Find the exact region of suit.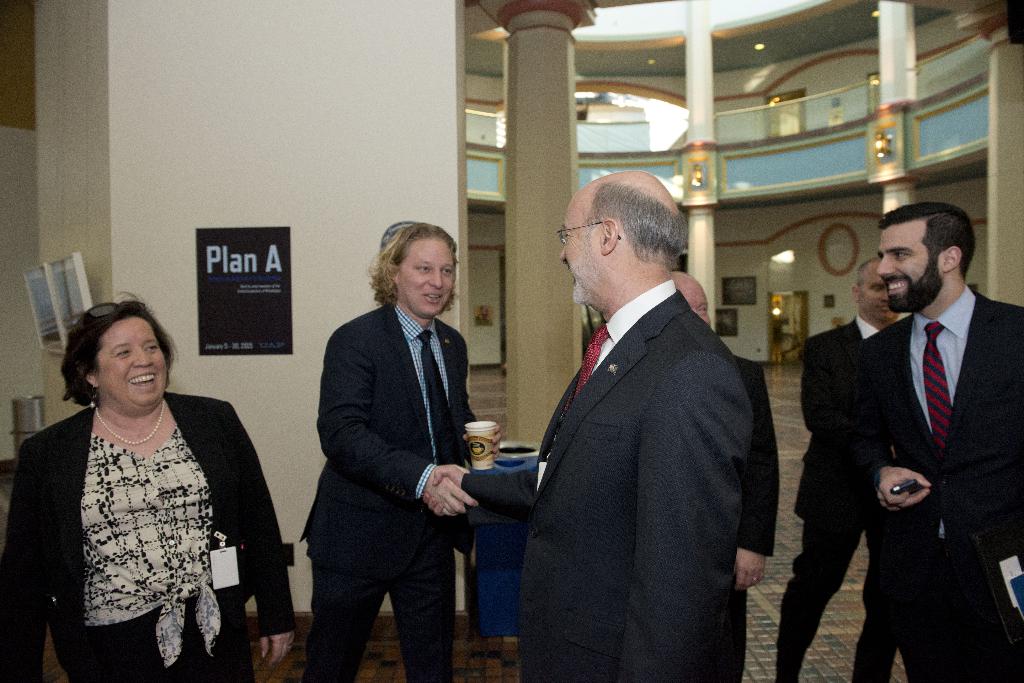
Exact region: [left=762, top=316, right=899, bottom=677].
